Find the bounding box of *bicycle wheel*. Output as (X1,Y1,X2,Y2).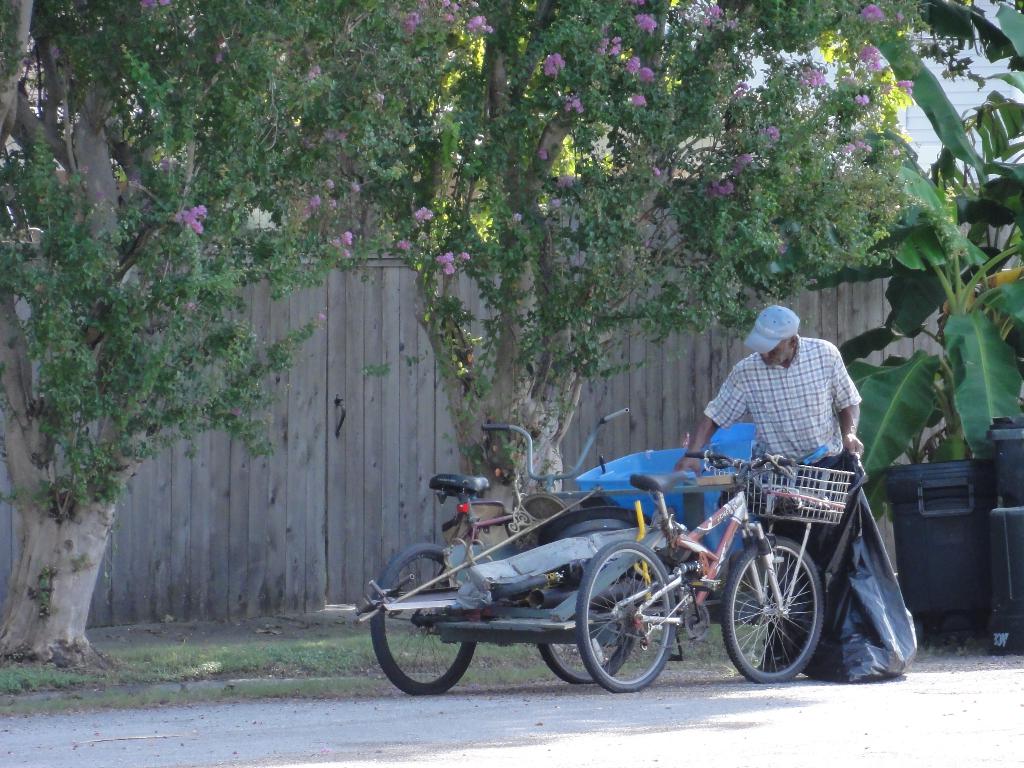
(367,552,478,701).
